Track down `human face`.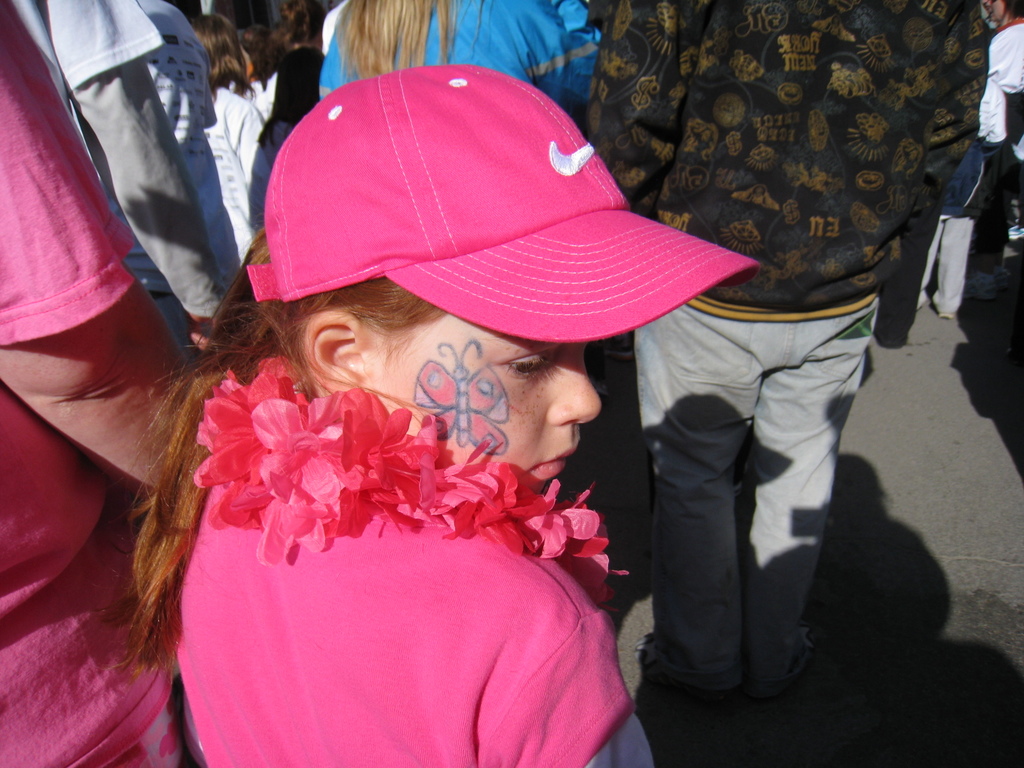
Tracked to l=362, t=315, r=603, b=488.
